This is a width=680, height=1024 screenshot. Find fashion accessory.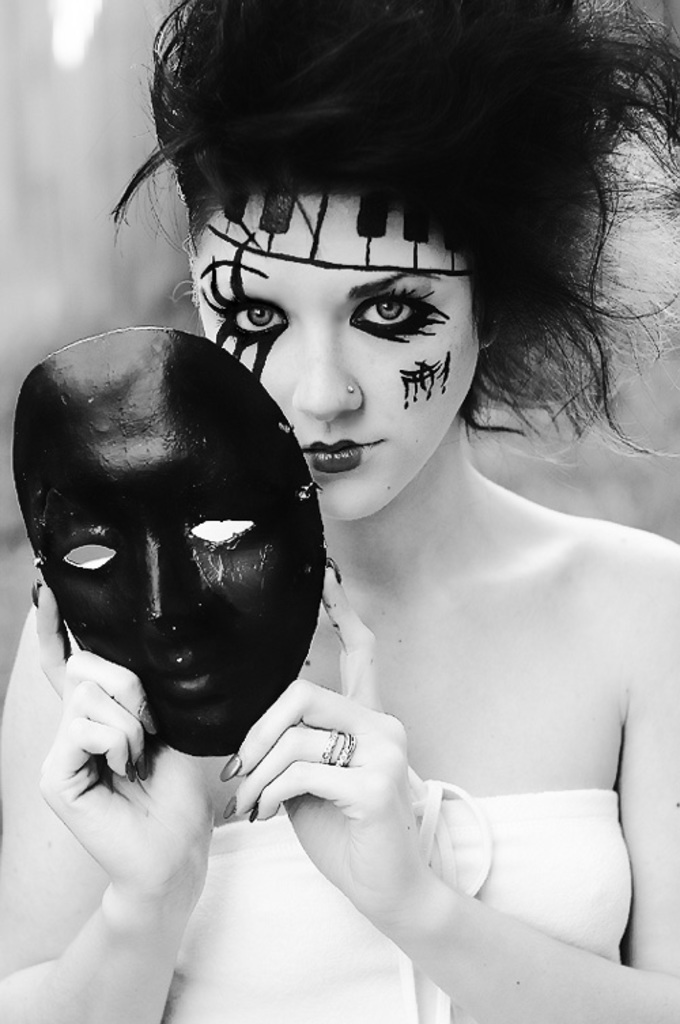
Bounding box: bbox(223, 798, 239, 821).
